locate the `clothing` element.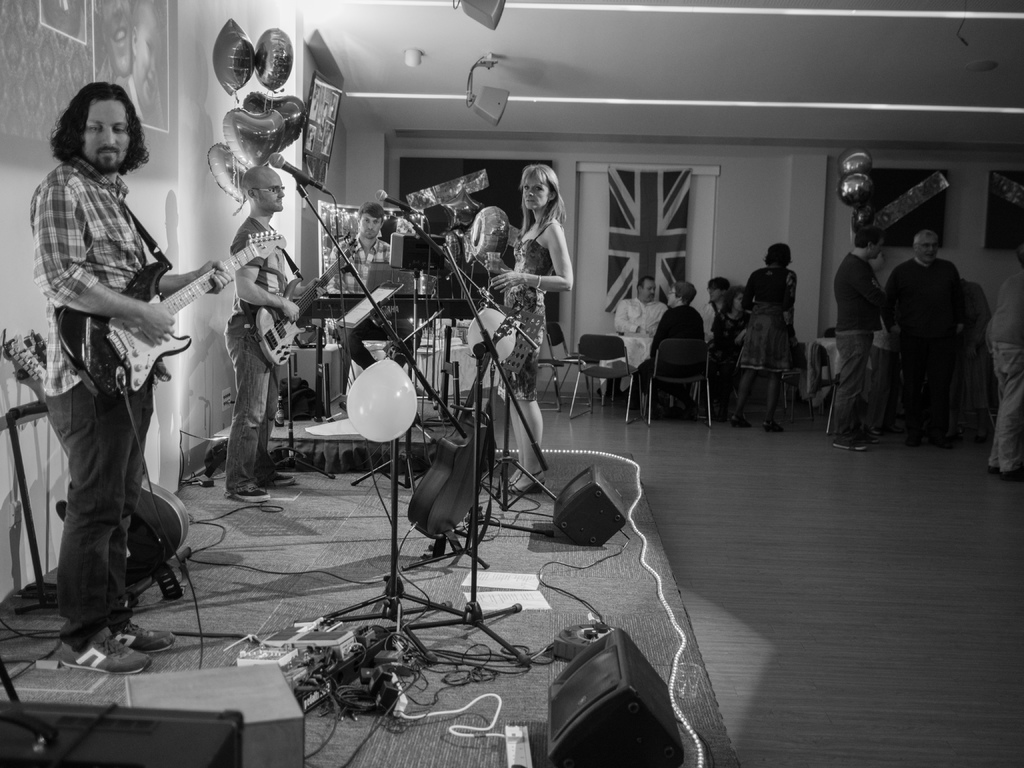
Element bbox: (left=490, top=218, right=567, bottom=404).
